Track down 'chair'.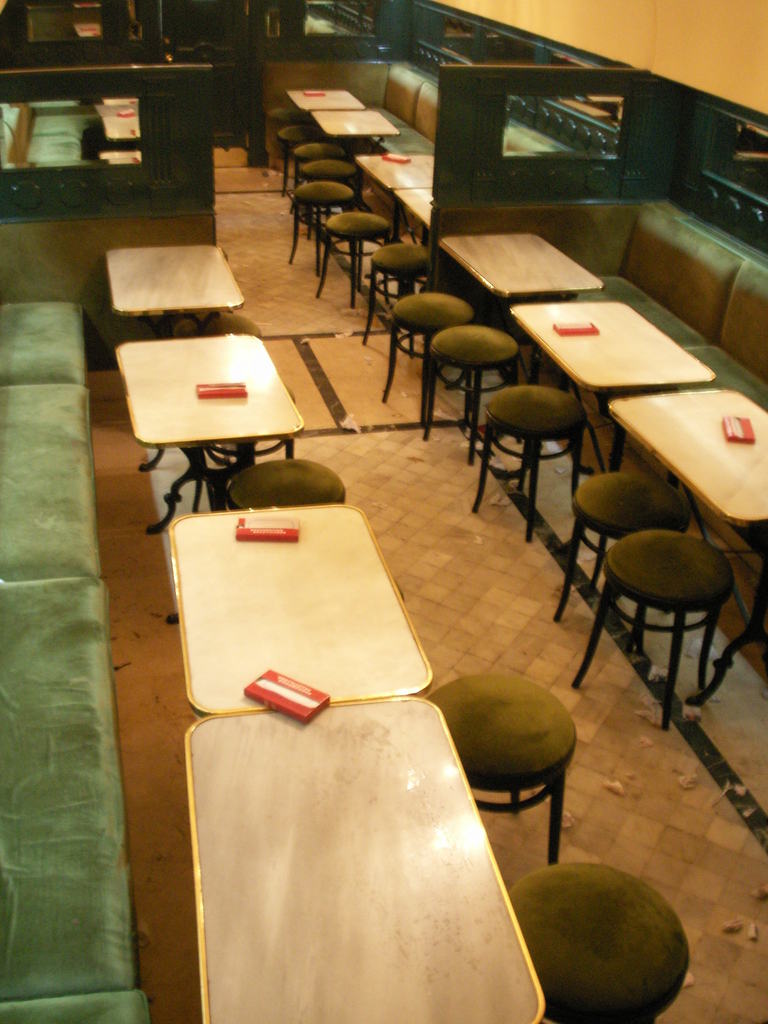
Tracked to [580, 481, 755, 746].
